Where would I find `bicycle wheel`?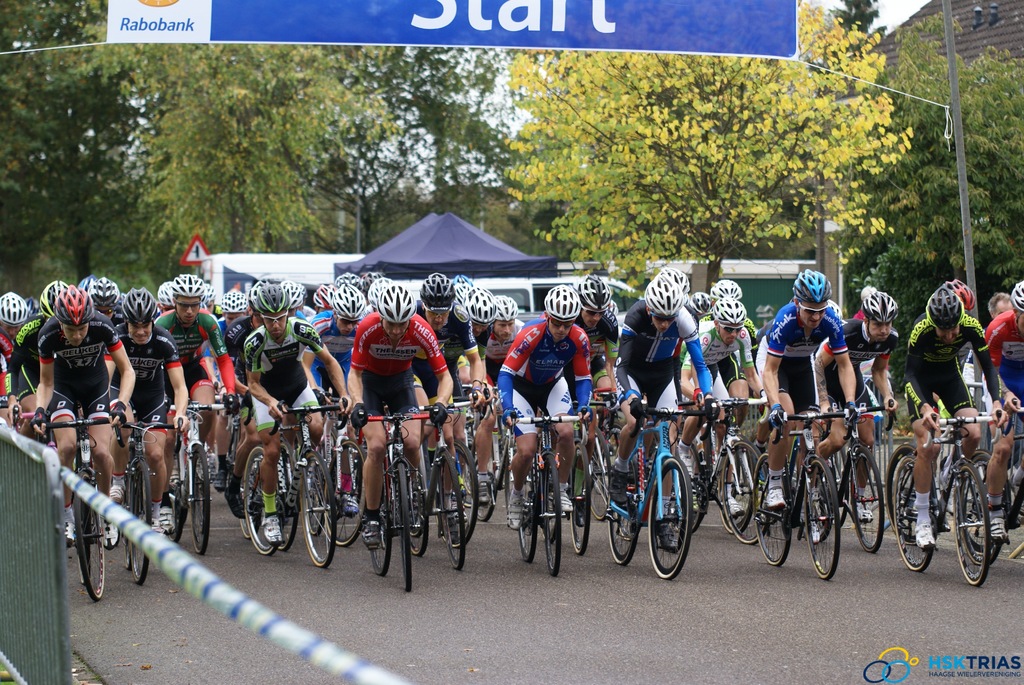
At box=[607, 457, 640, 562].
